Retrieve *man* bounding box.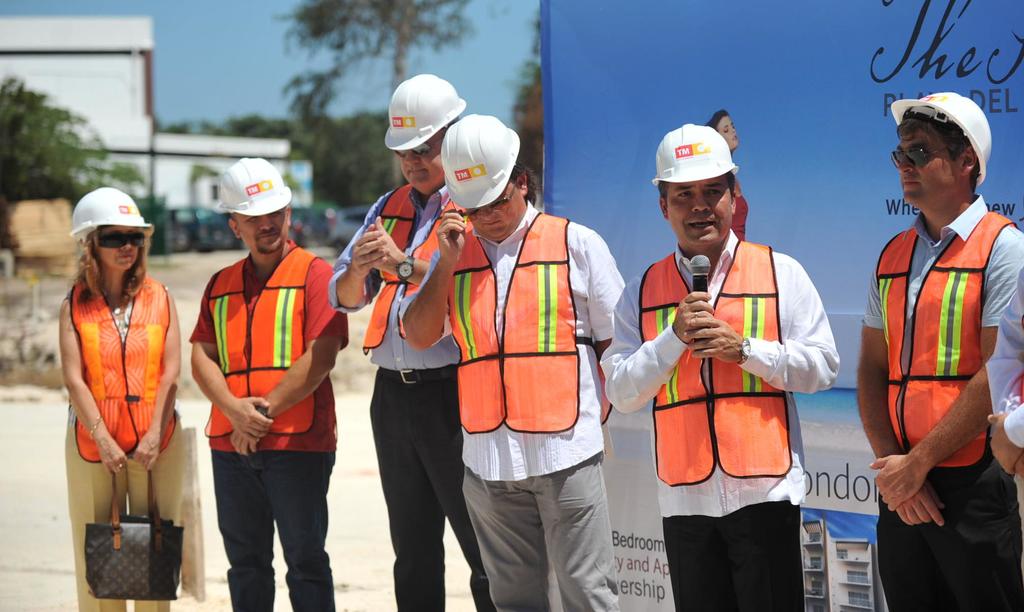
Bounding box: BBox(330, 72, 499, 611).
